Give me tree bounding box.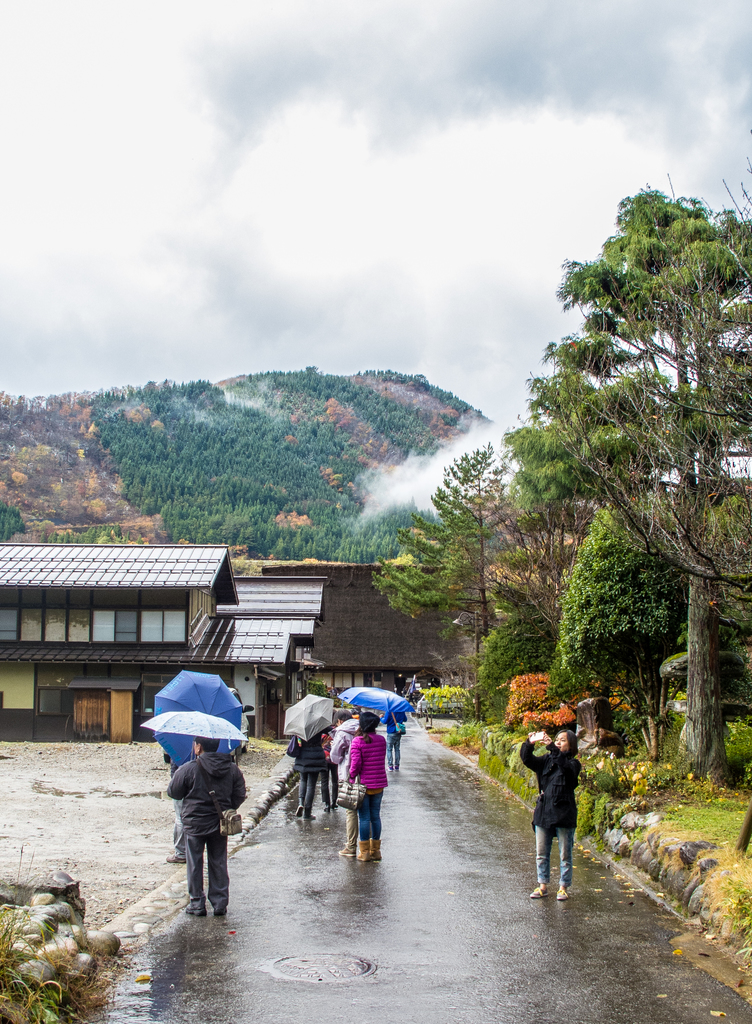
select_region(362, 182, 751, 783).
